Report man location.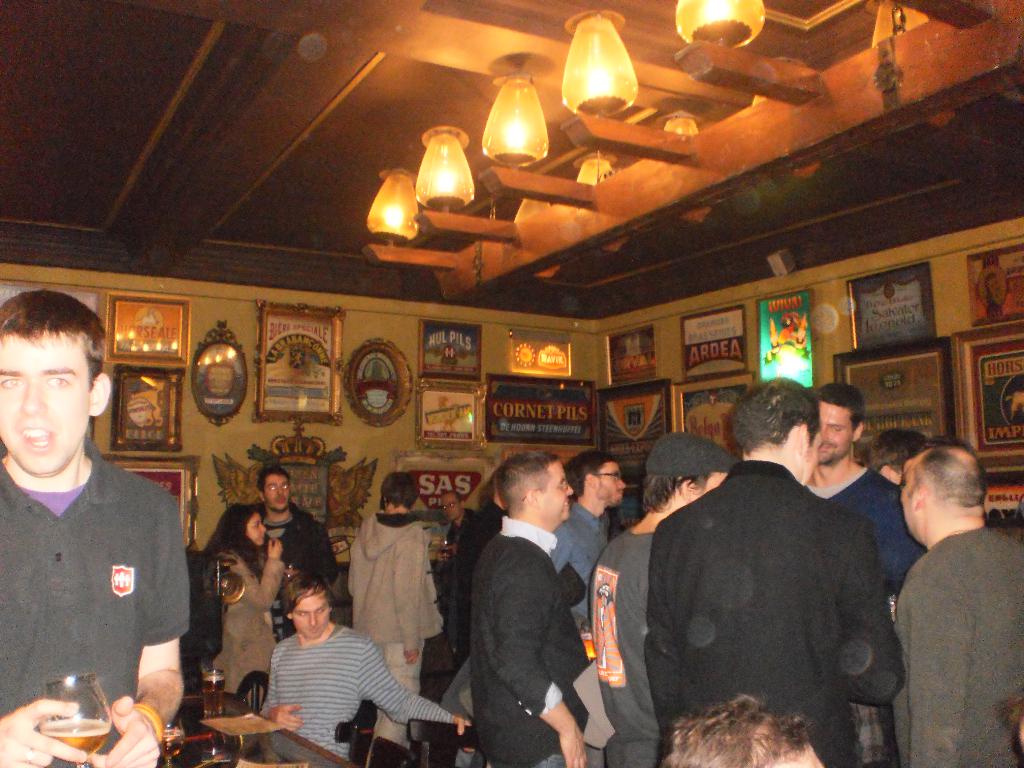
Report: select_region(856, 426, 927, 479).
